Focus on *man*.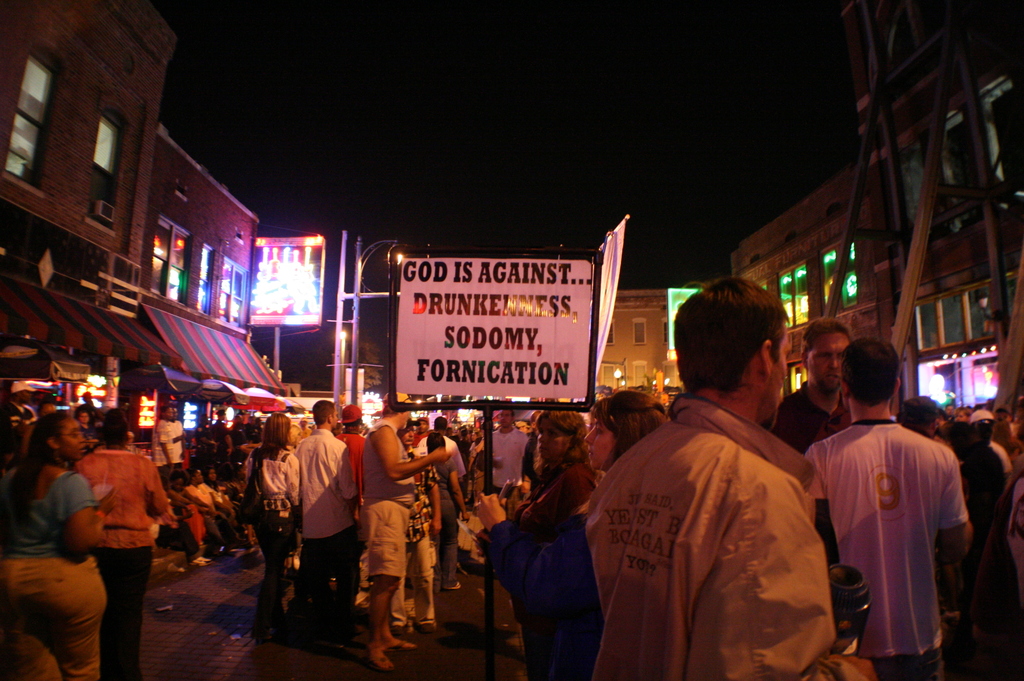
Focused at crop(408, 415, 435, 456).
